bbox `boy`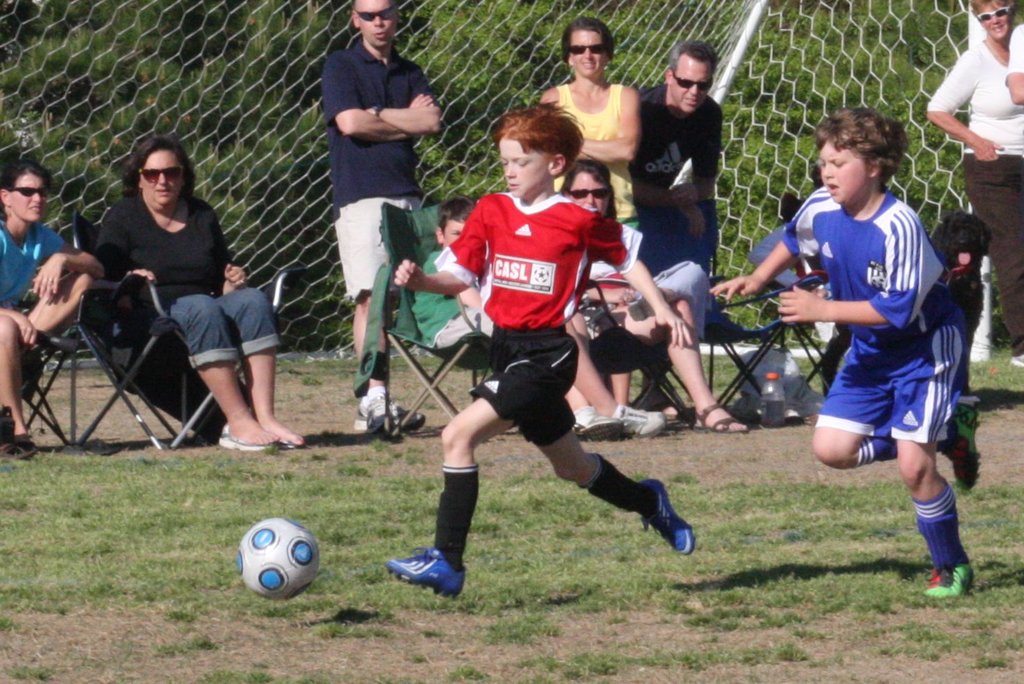
l=397, t=193, r=668, b=444
